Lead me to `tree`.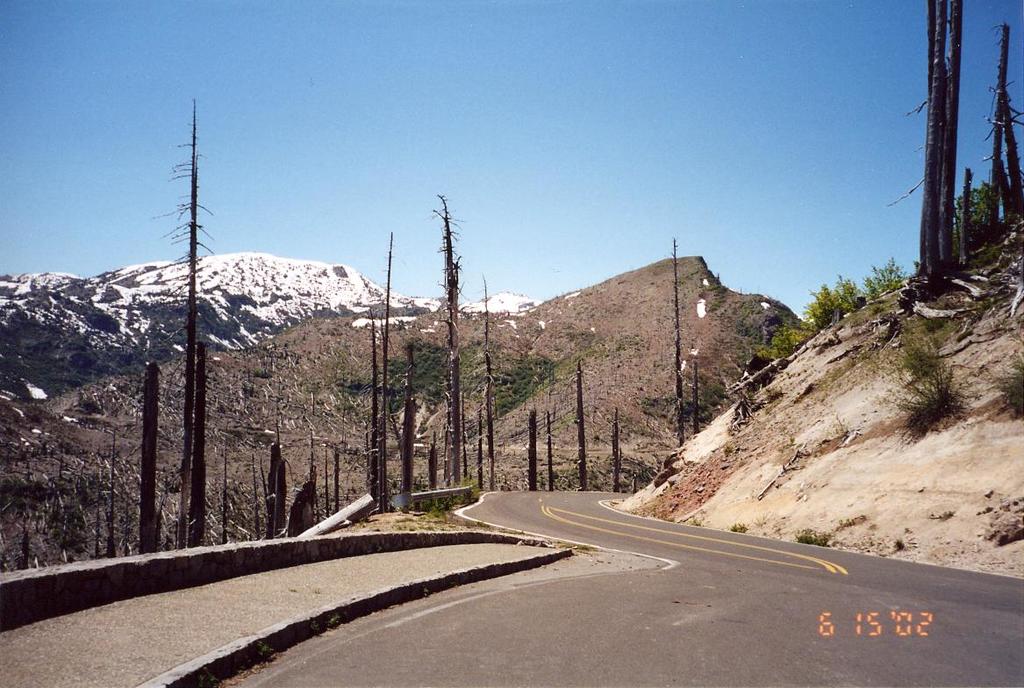
Lead to box(435, 195, 461, 490).
